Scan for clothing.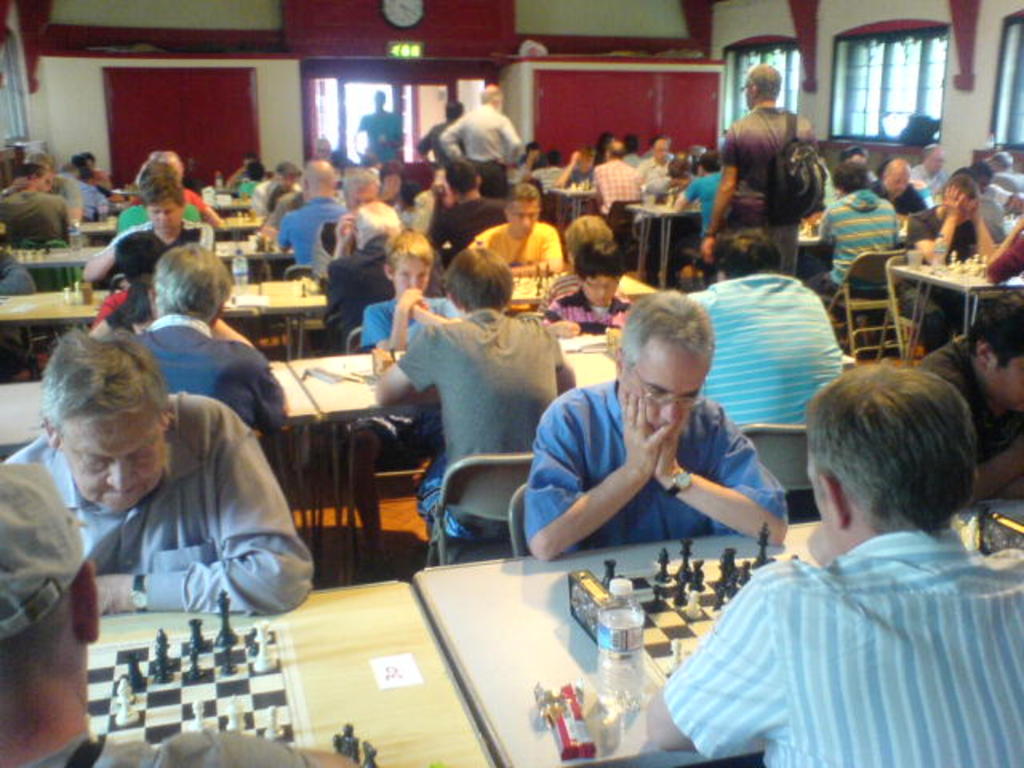
Scan result: pyautogui.locateOnScreen(395, 310, 568, 542).
